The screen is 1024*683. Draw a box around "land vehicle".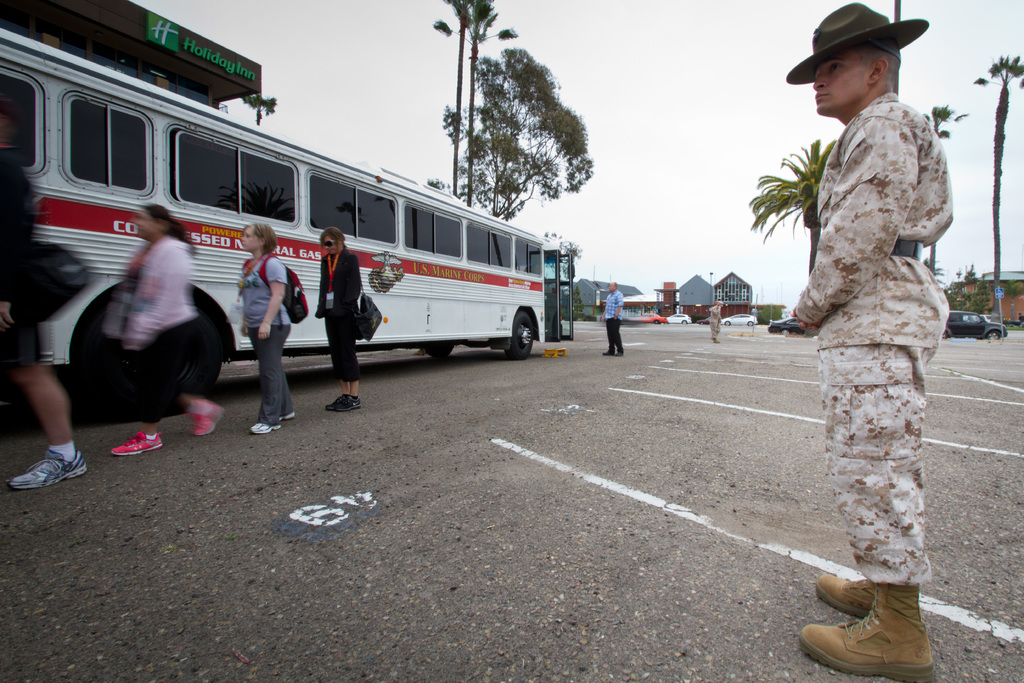
crop(730, 316, 753, 321).
